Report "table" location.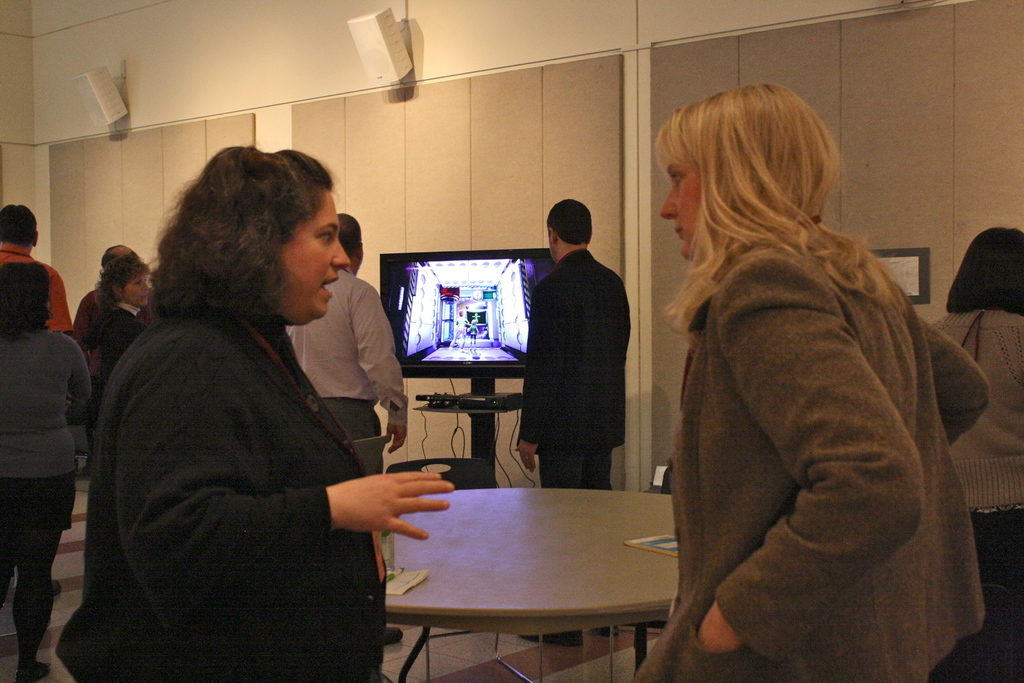
Report: box(414, 403, 516, 488).
